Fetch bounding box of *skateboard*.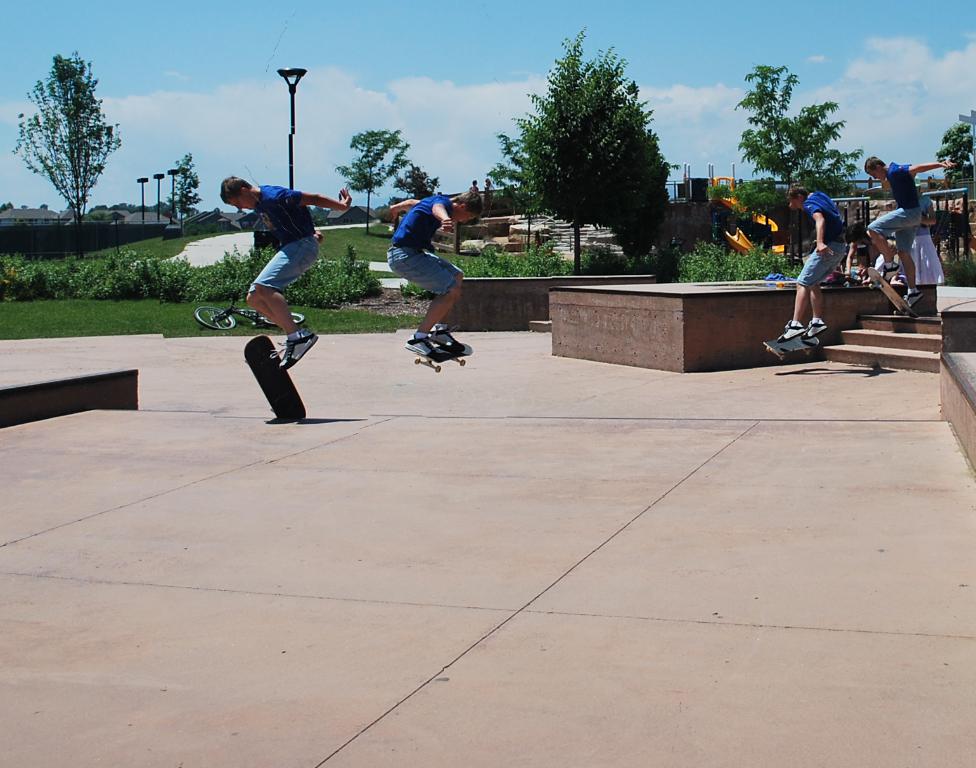
Bbox: [410, 338, 477, 371].
